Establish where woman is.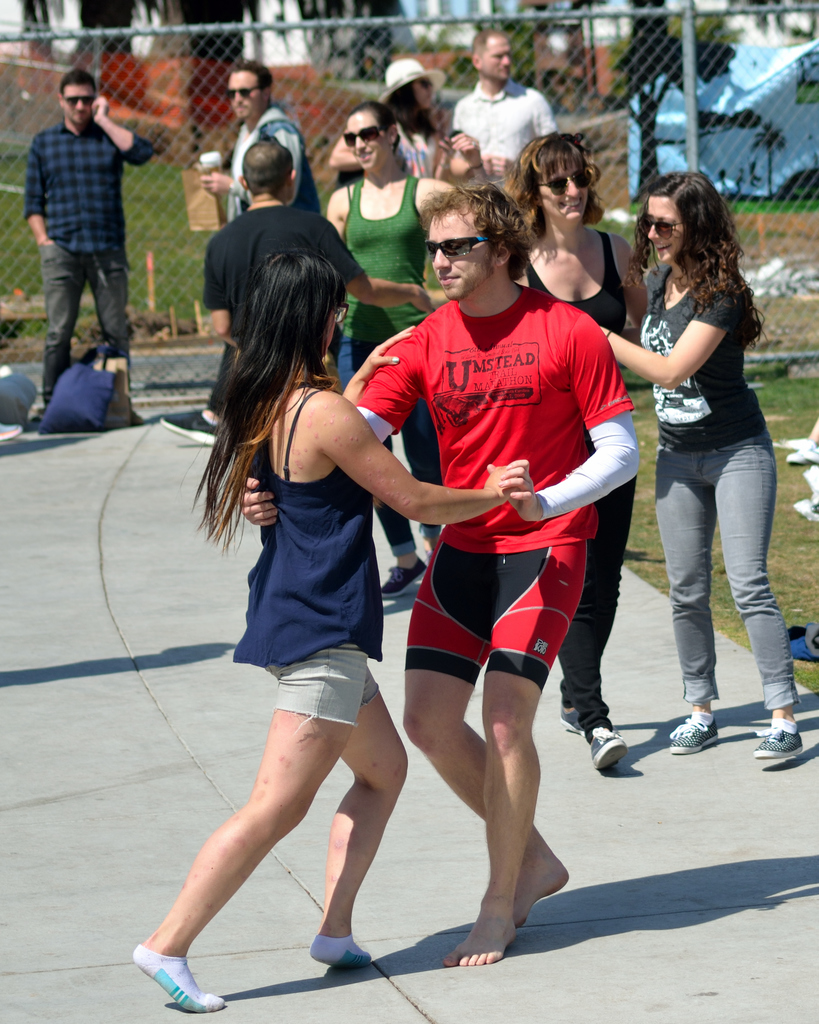
Established at <region>615, 159, 793, 761</region>.
